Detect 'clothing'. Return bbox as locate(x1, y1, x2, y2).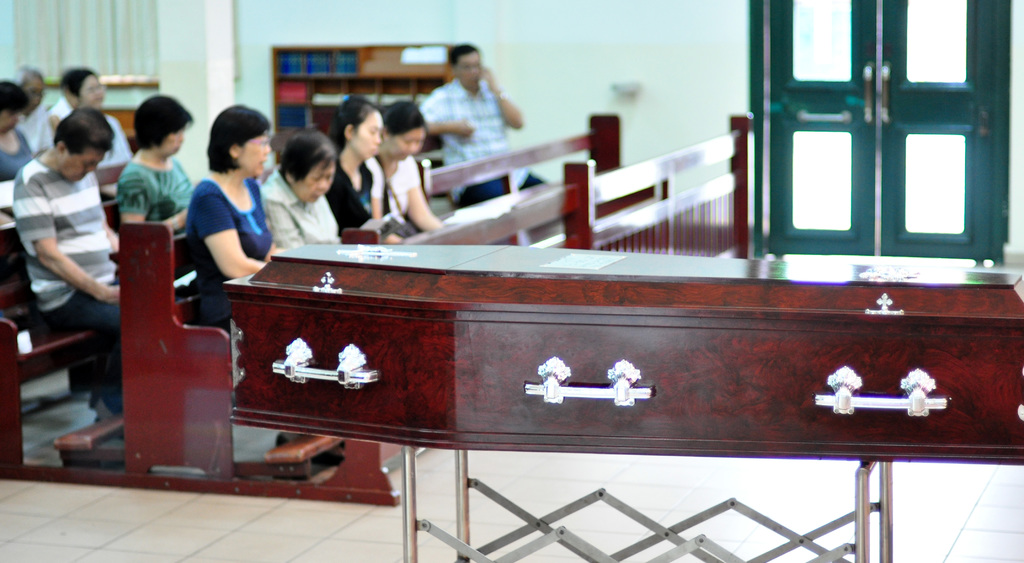
locate(417, 86, 550, 197).
